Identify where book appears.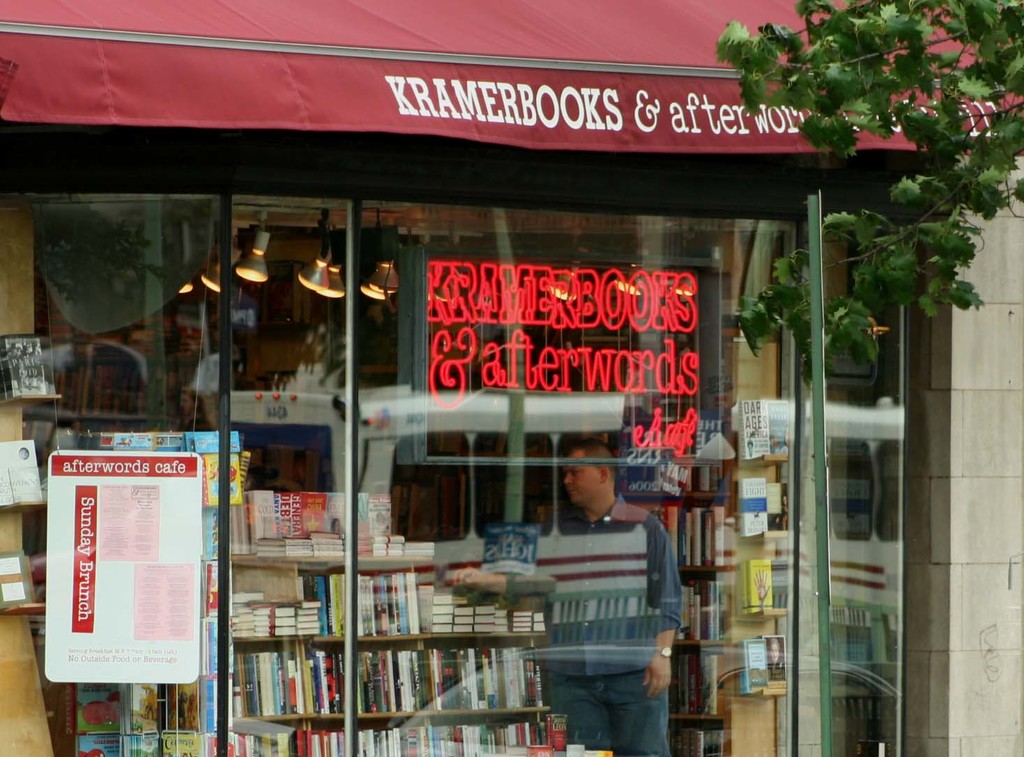
Appears at [x1=0, y1=337, x2=52, y2=406].
